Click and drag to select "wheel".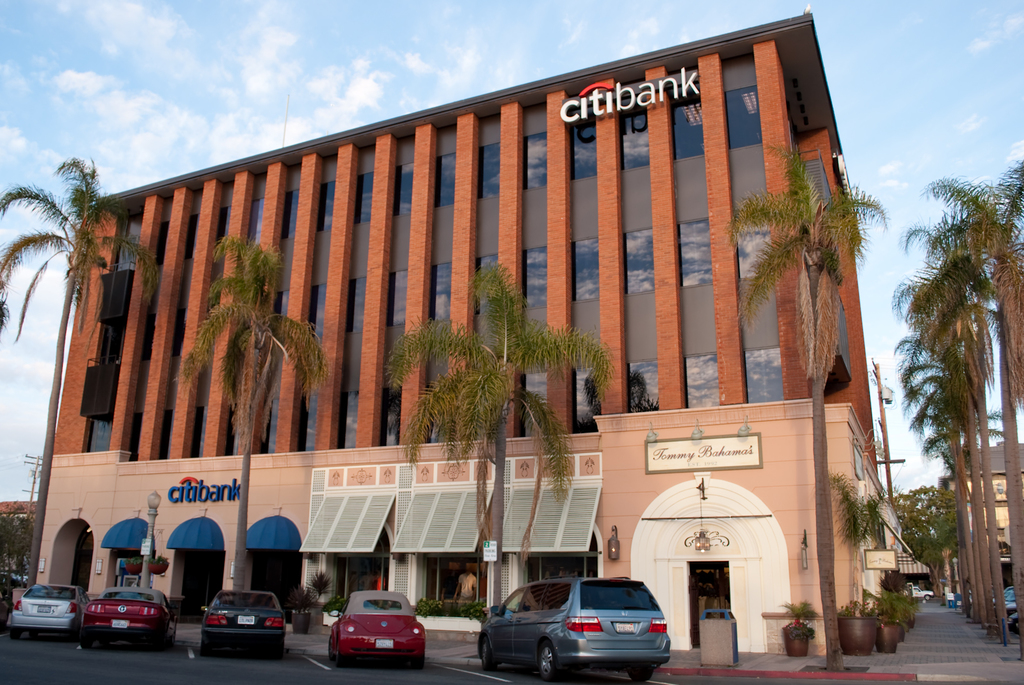
Selection: (537, 640, 562, 684).
